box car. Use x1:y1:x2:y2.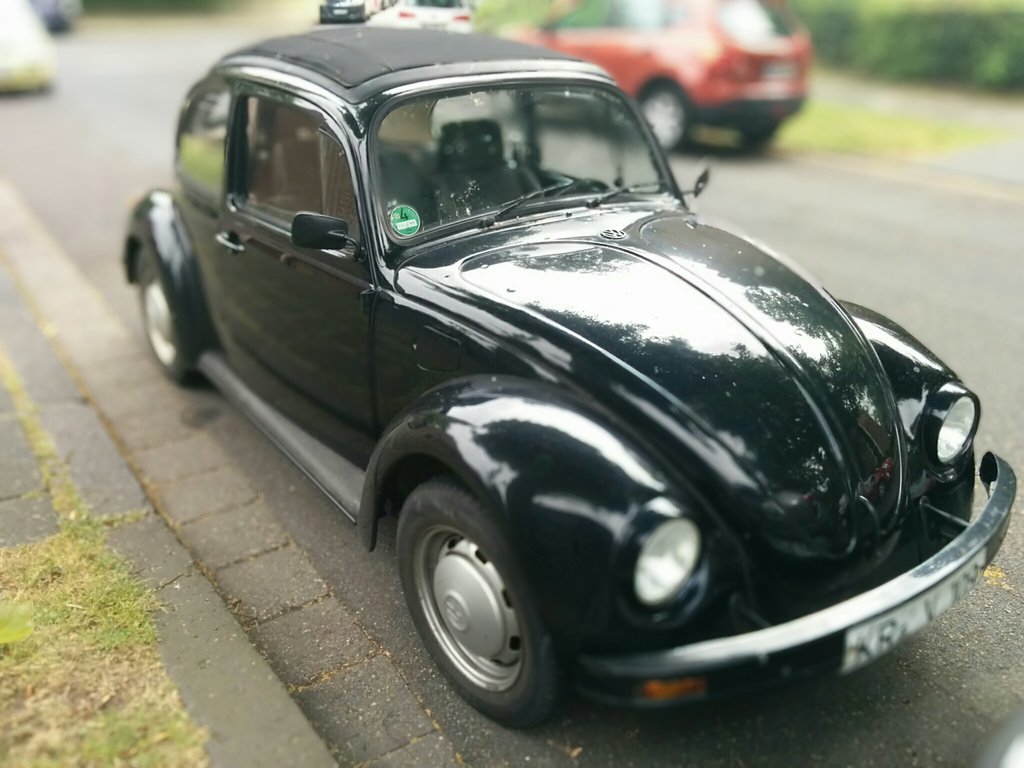
123:22:1022:733.
